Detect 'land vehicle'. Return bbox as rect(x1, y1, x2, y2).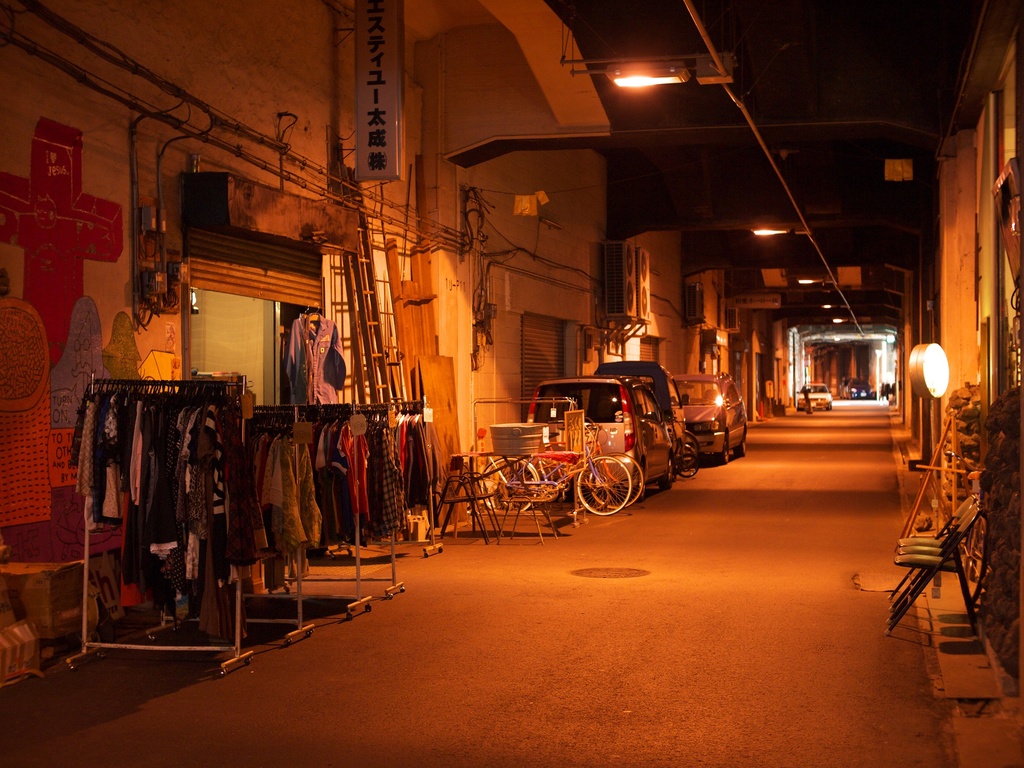
rect(578, 358, 687, 479).
